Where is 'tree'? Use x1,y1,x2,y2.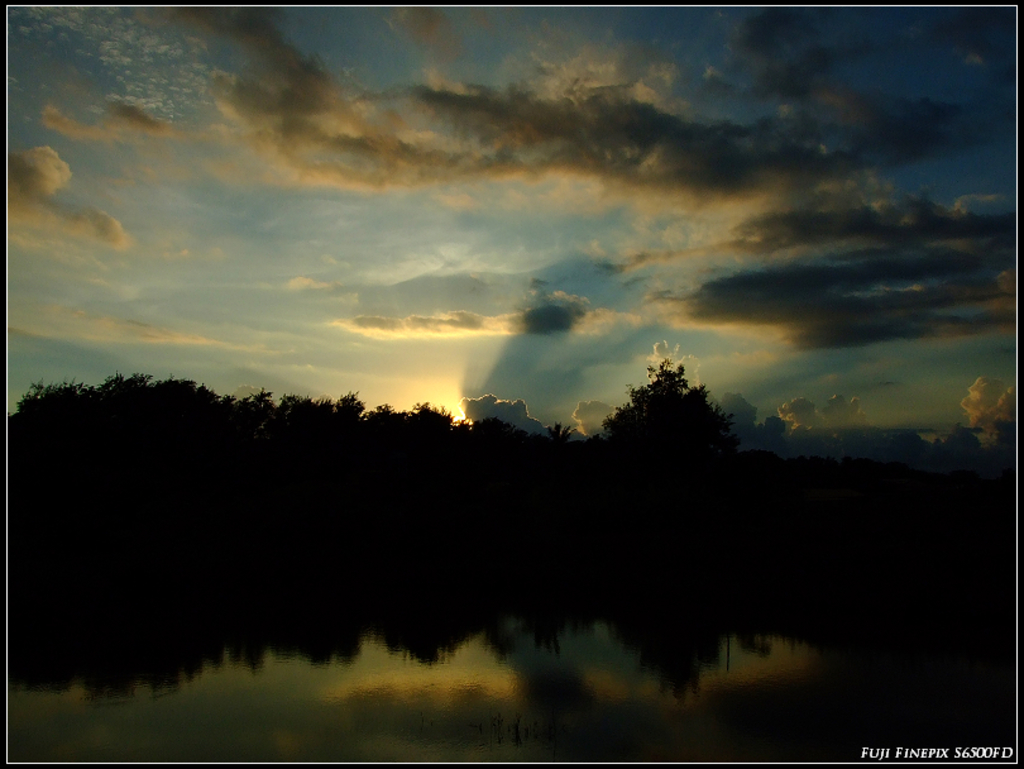
598,362,740,496.
